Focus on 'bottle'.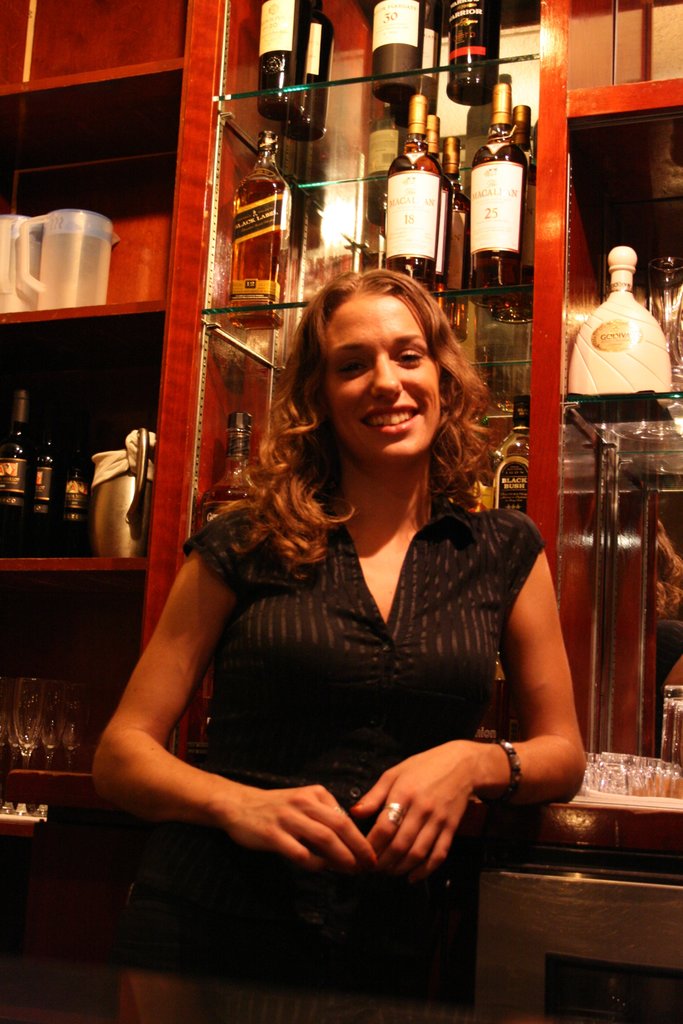
Focused at l=290, t=1, r=335, b=132.
